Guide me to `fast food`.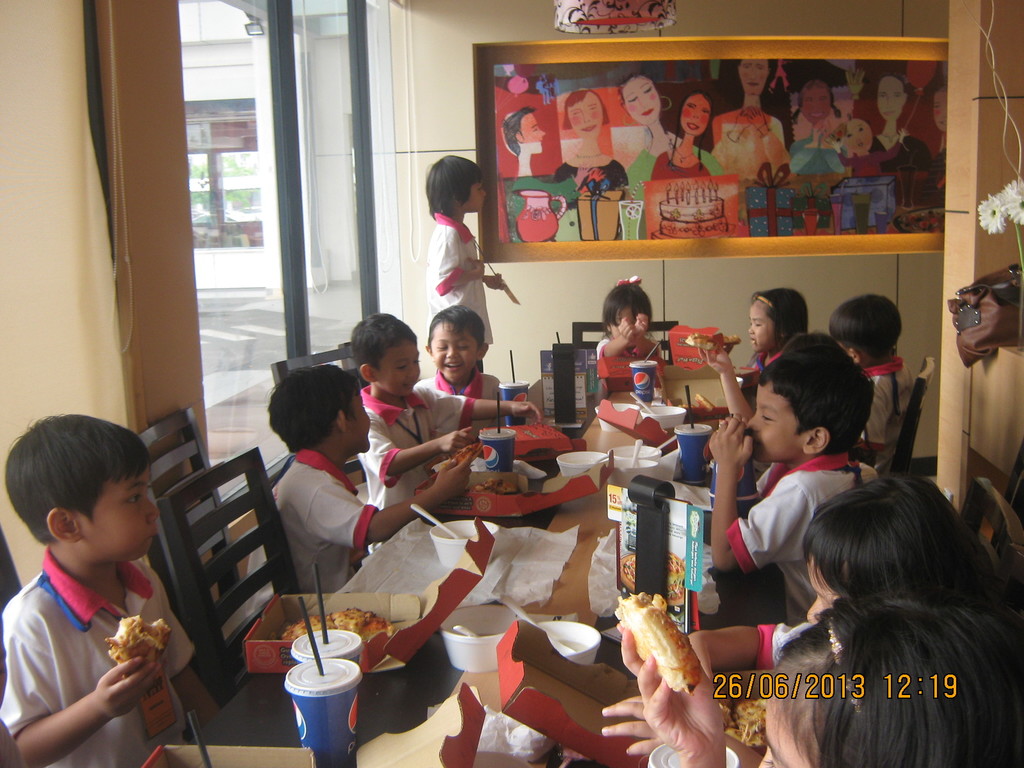
Guidance: x1=105 y1=596 x2=189 y2=696.
